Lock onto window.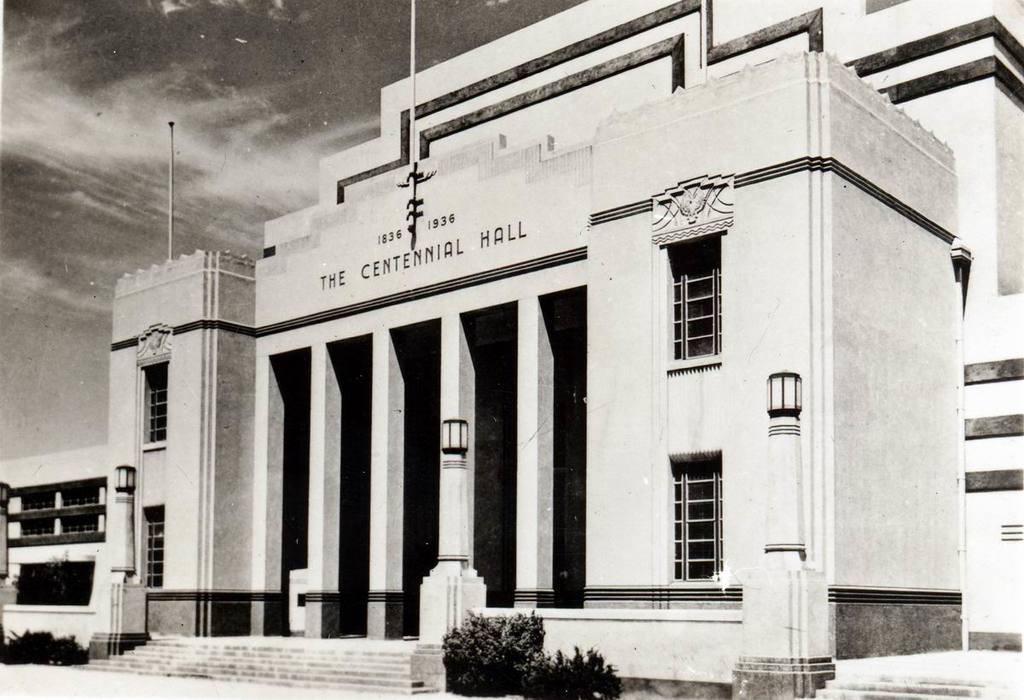
Locked: <region>675, 458, 725, 580</region>.
